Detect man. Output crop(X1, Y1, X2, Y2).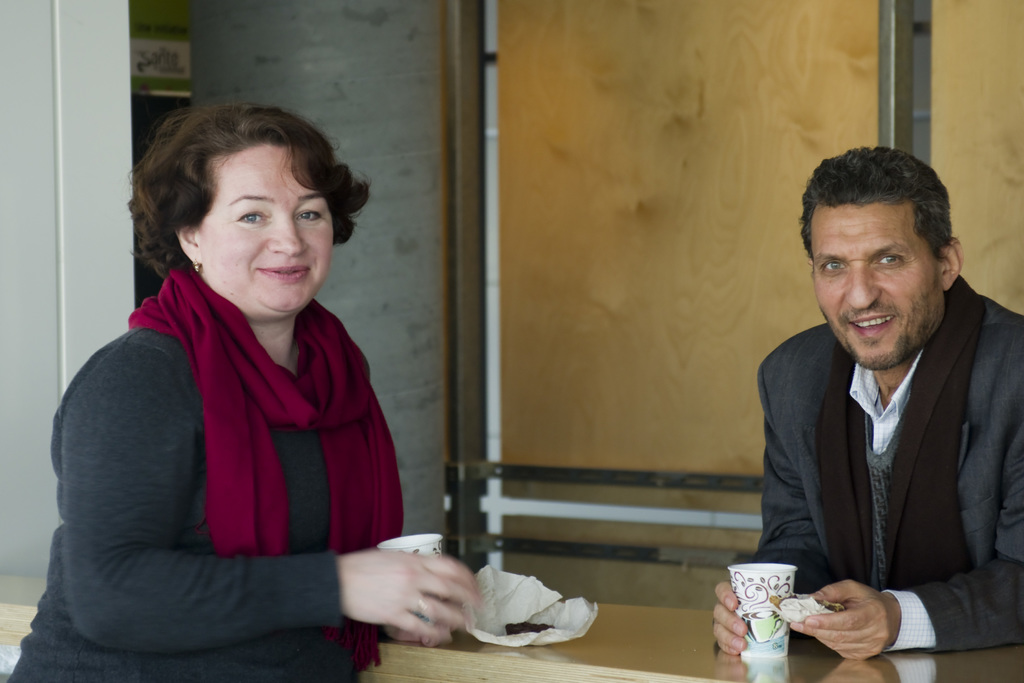
crop(747, 144, 1010, 678).
